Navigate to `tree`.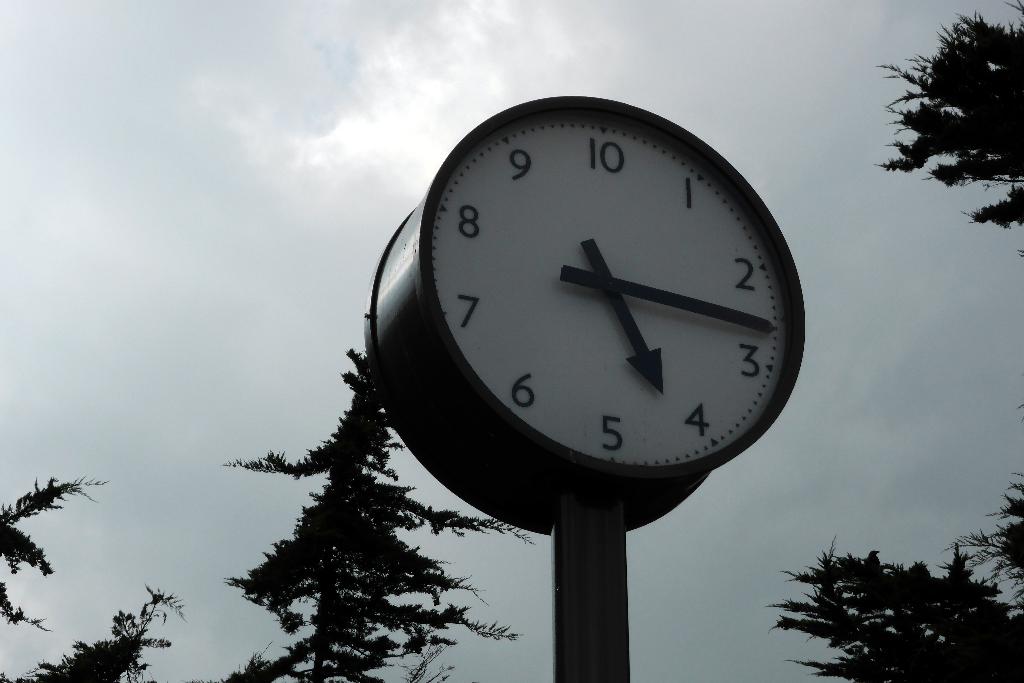
Navigation target: [x1=769, y1=472, x2=1023, y2=682].
